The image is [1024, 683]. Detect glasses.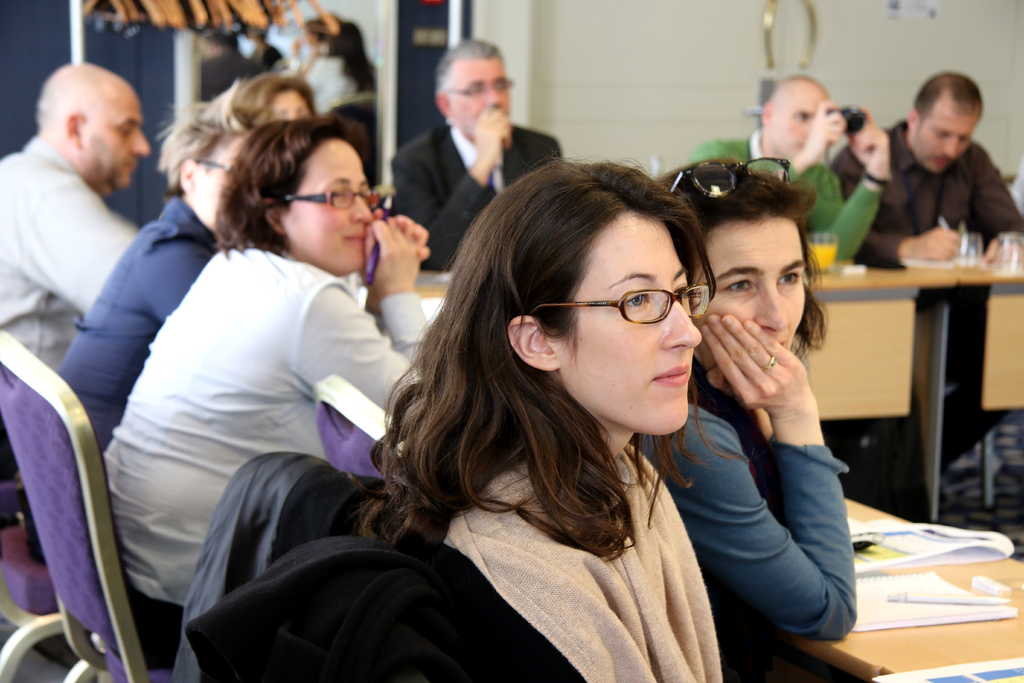
Detection: left=275, top=184, right=386, bottom=211.
